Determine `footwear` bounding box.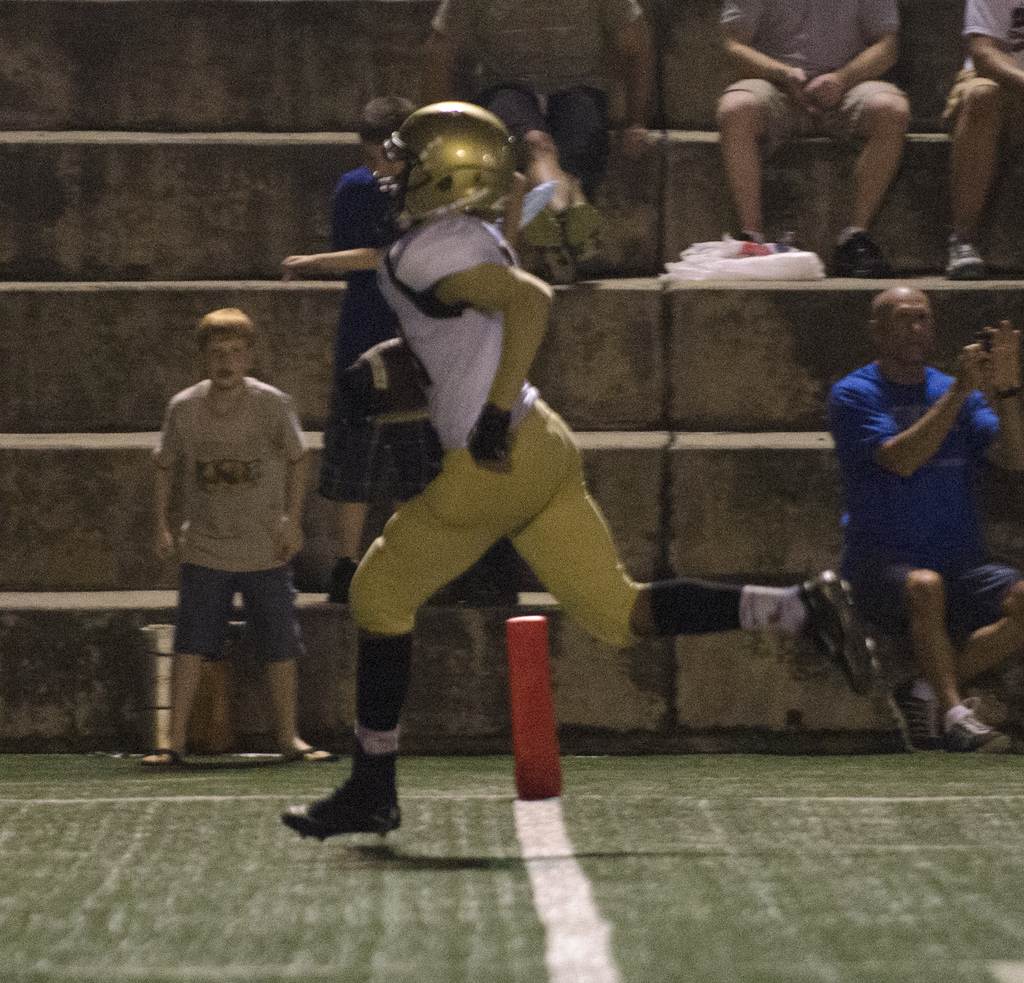
Determined: box=[563, 197, 608, 263].
